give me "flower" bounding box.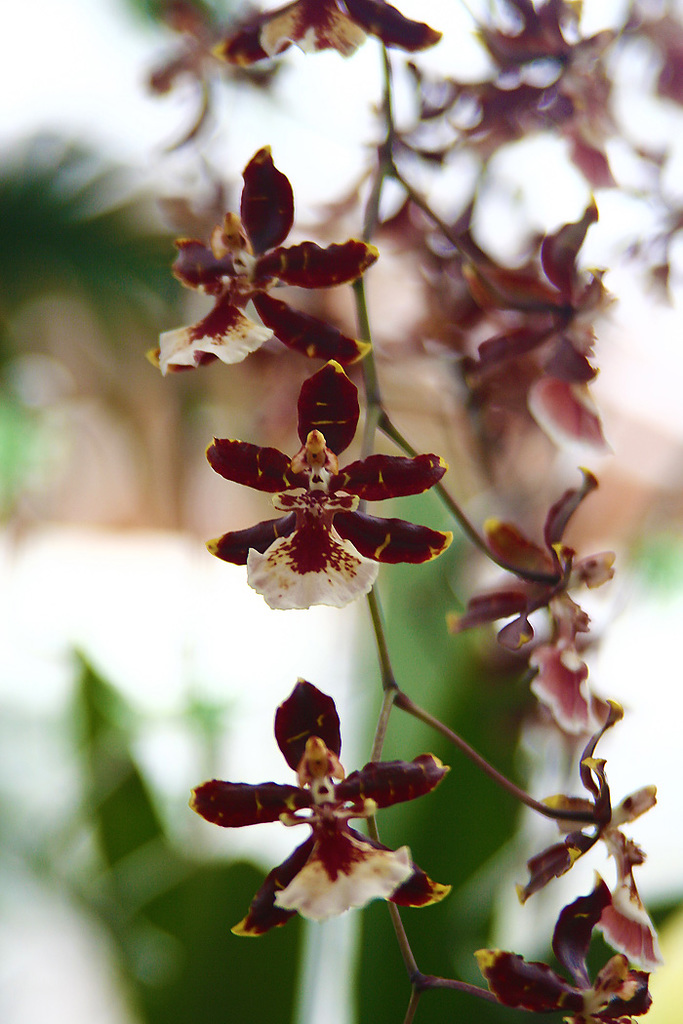
BBox(195, 675, 454, 951).
